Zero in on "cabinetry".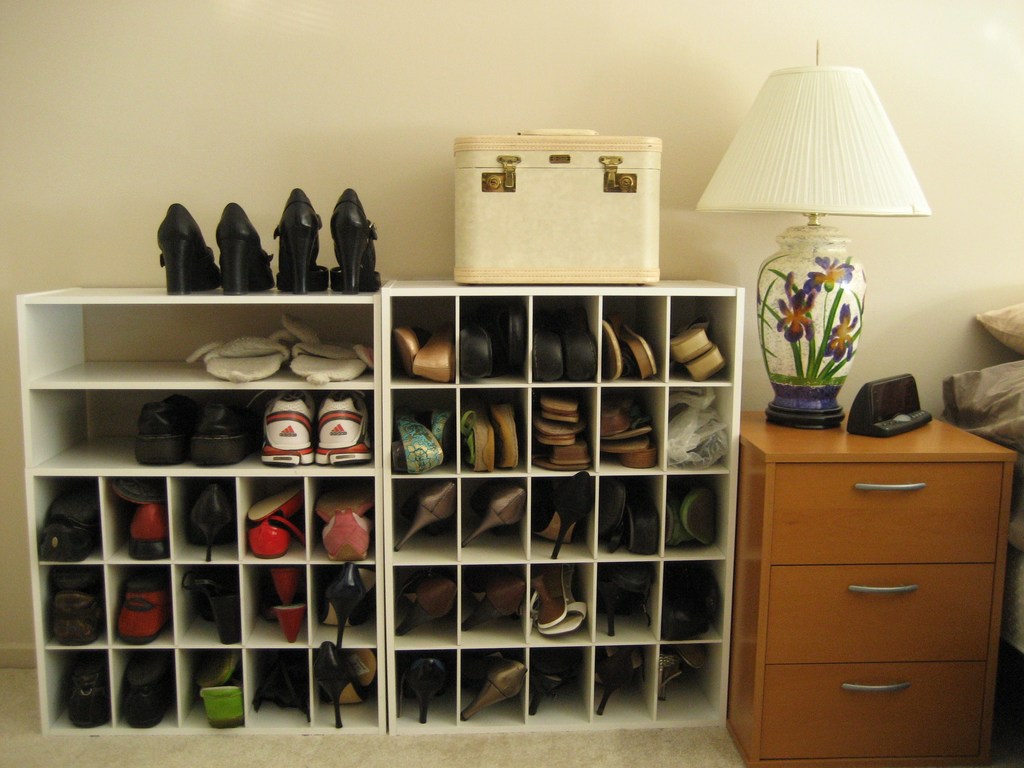
Zeroed in: detection(764, 563, 995, 664).
